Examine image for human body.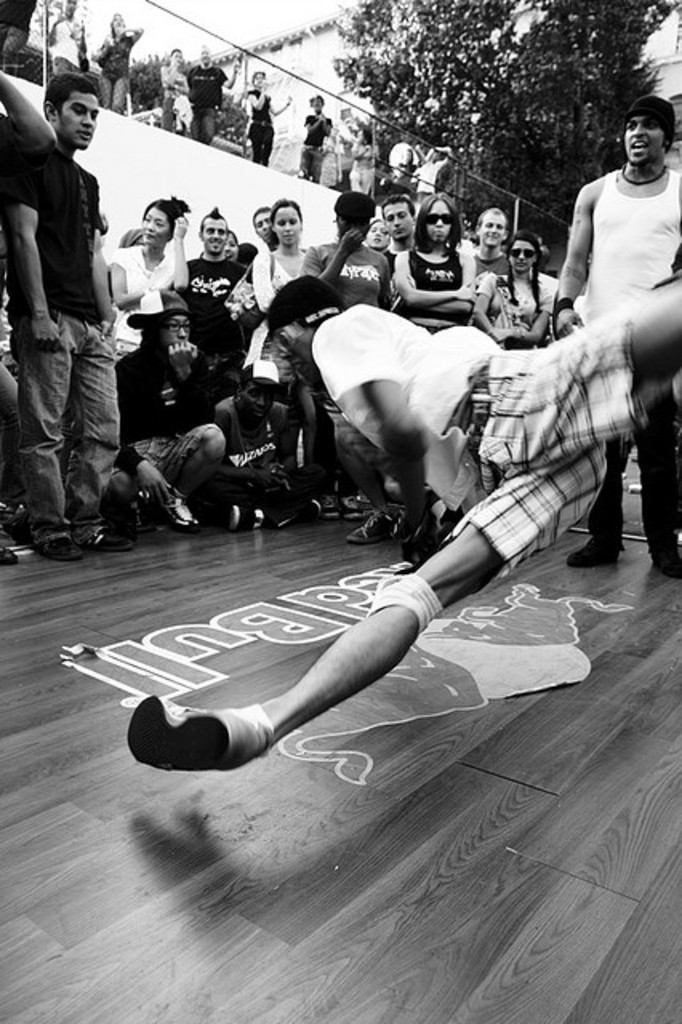
Examination result: <bbox>154, 54, 194, 141</bbox>.
